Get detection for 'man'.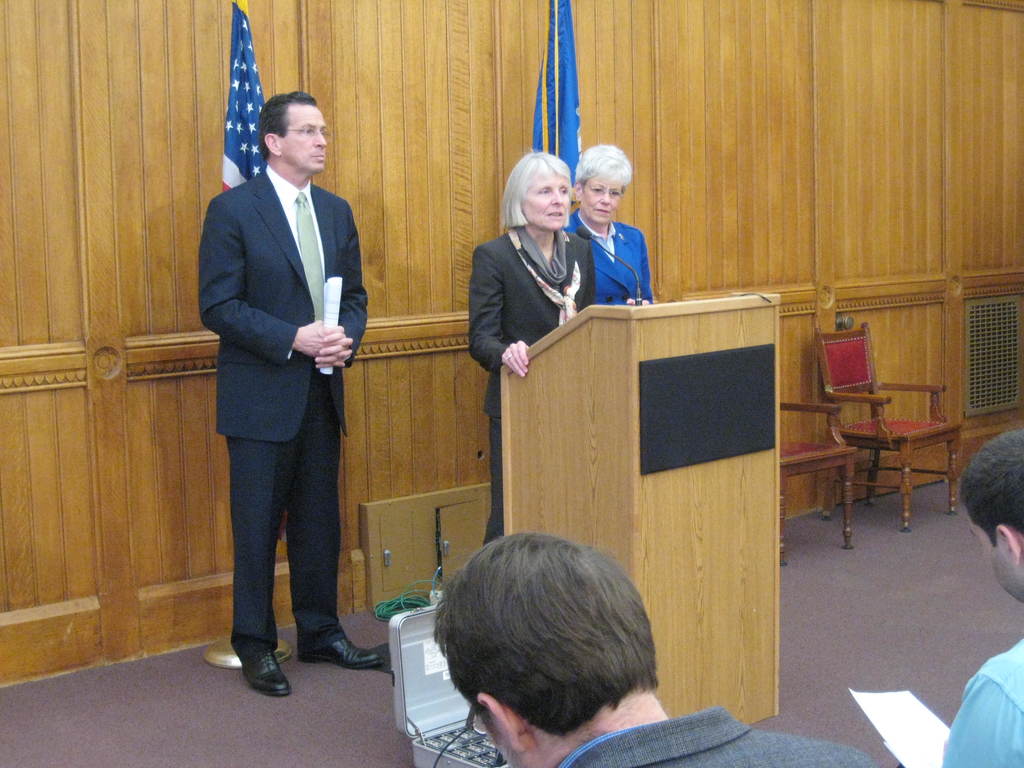
Detection: 431 535 877 767.
